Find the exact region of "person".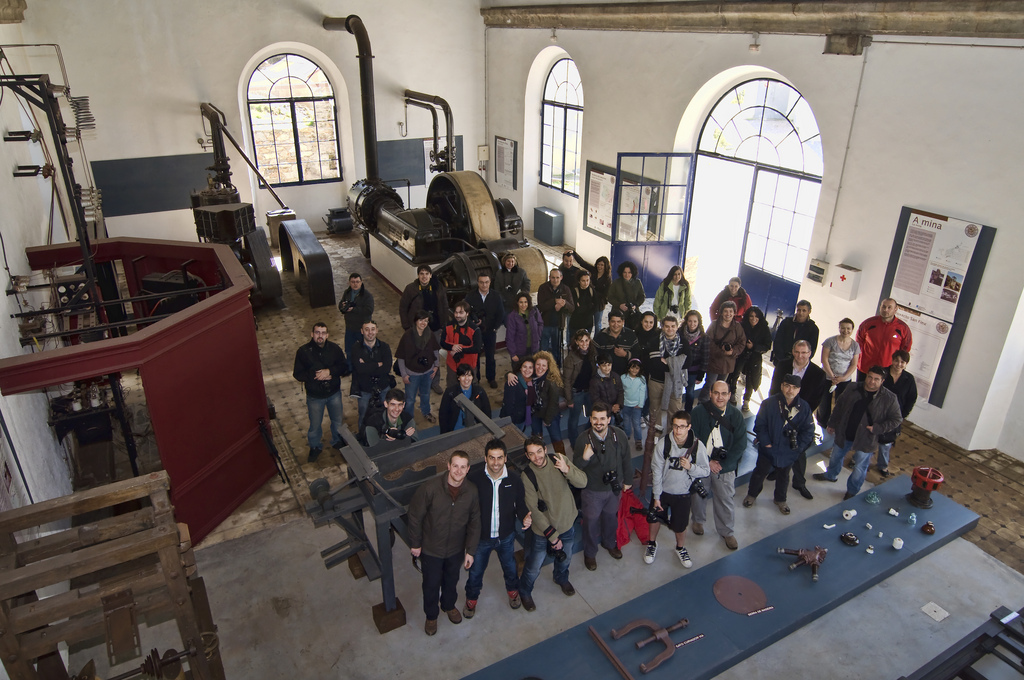
Exact region: left=765, top=297, right=813, bottom=387.
